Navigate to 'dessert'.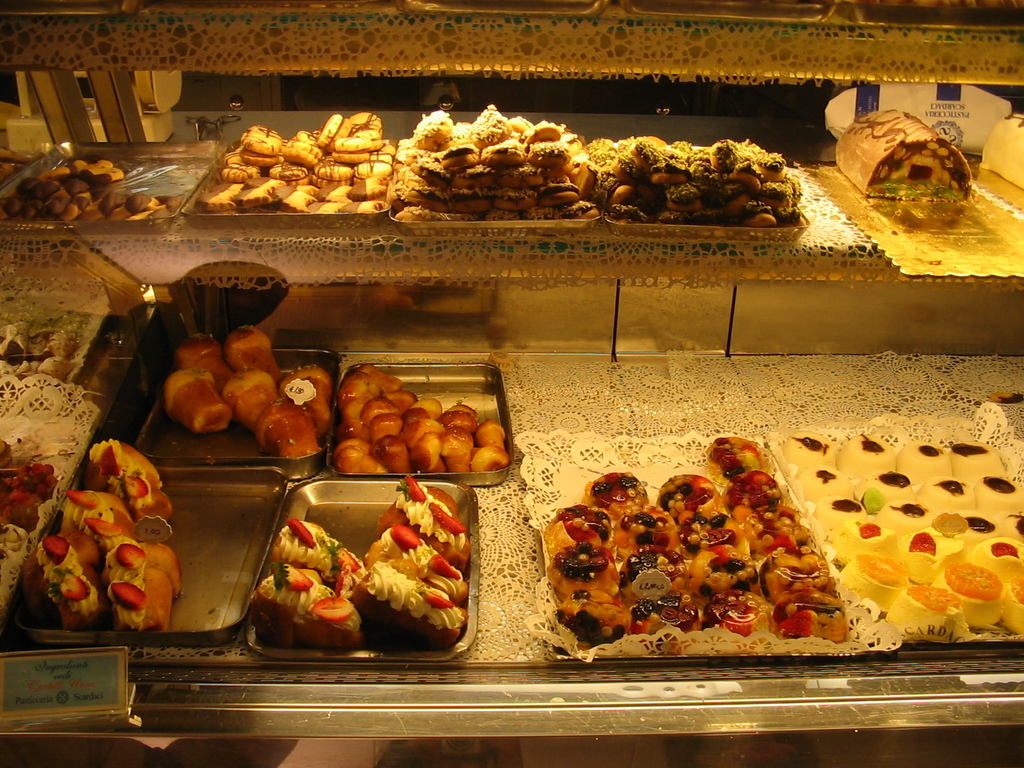
Navigation target: locate(259, 397, 332, 462).
